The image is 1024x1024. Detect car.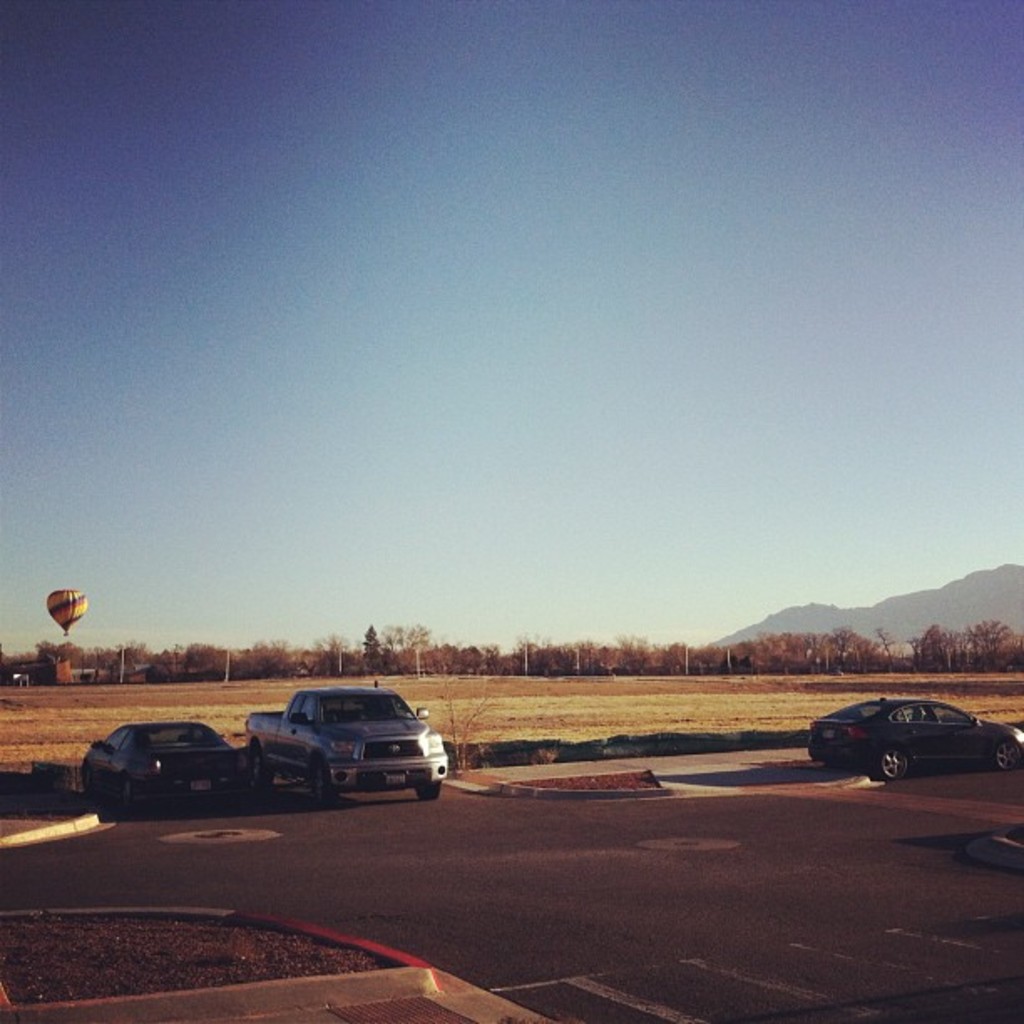
Detection: [left=798, top=694, right=1022, bottom=785].
